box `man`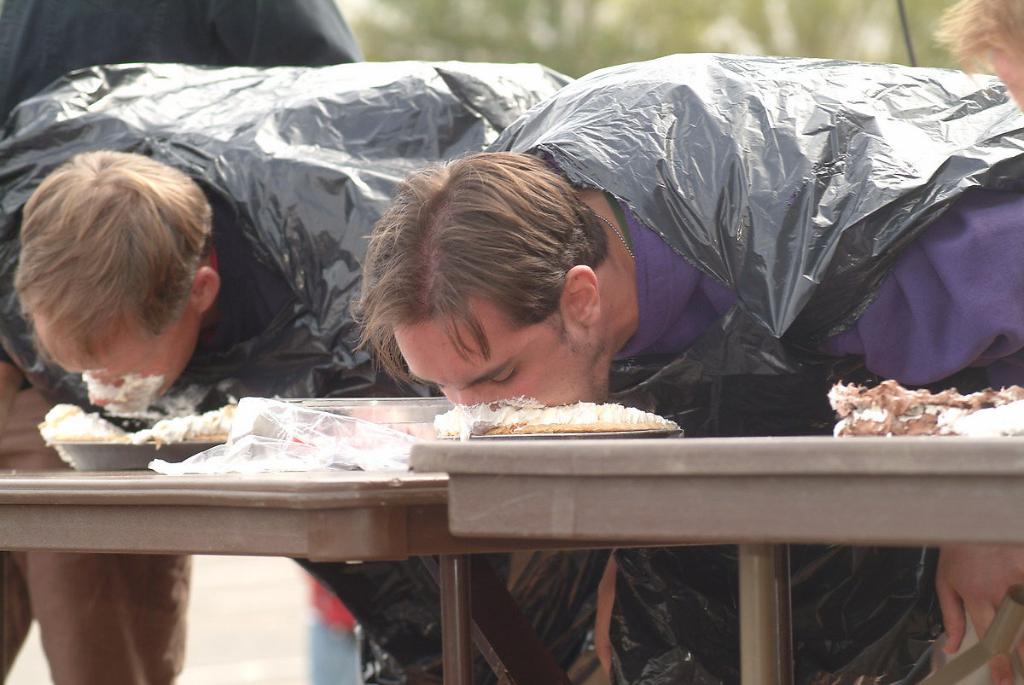
[340,38,1023,652]
